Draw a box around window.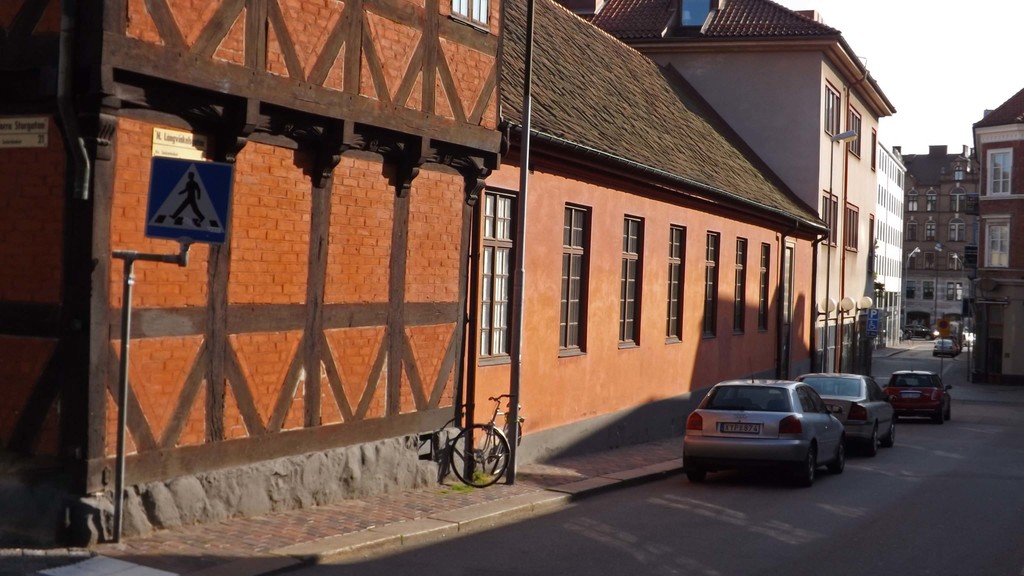
bbox(842, 106, 862, 156).
